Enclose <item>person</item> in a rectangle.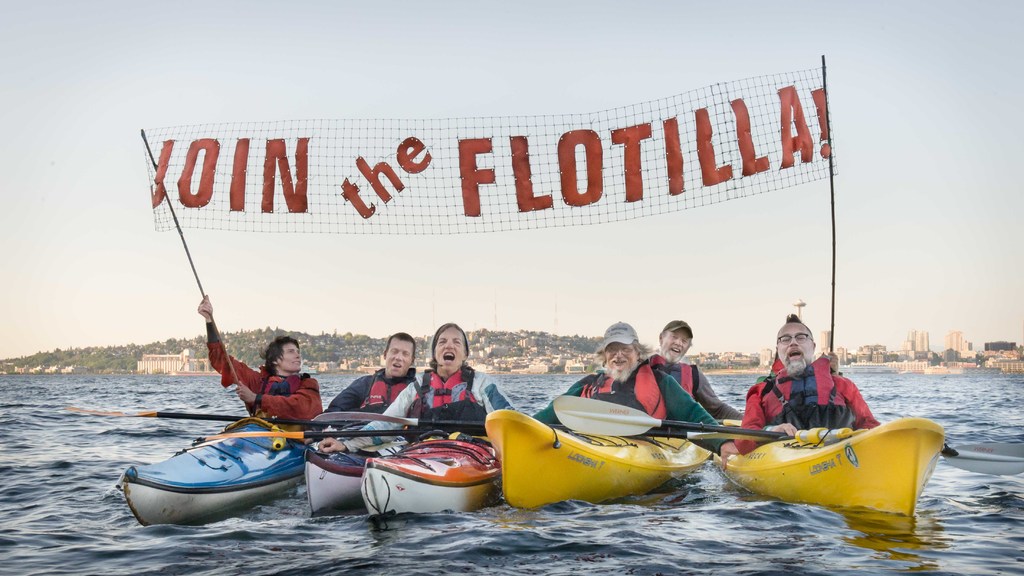
{"x1": 641, "y1": 308, "x2": 735, "y2": 420}.
